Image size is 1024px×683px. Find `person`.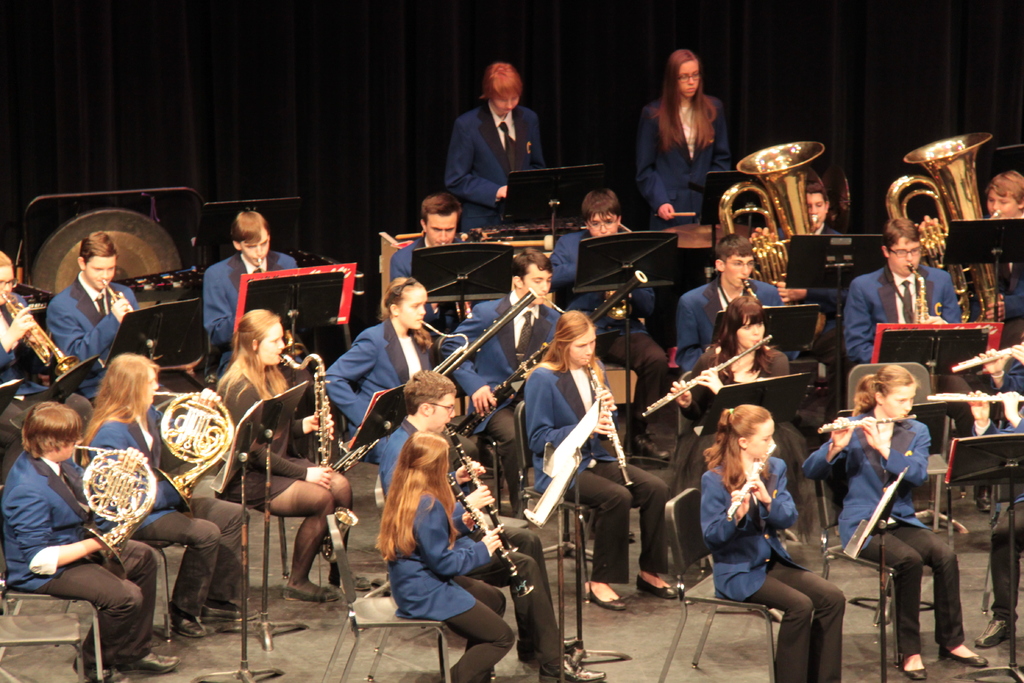
444:53:554:229.
